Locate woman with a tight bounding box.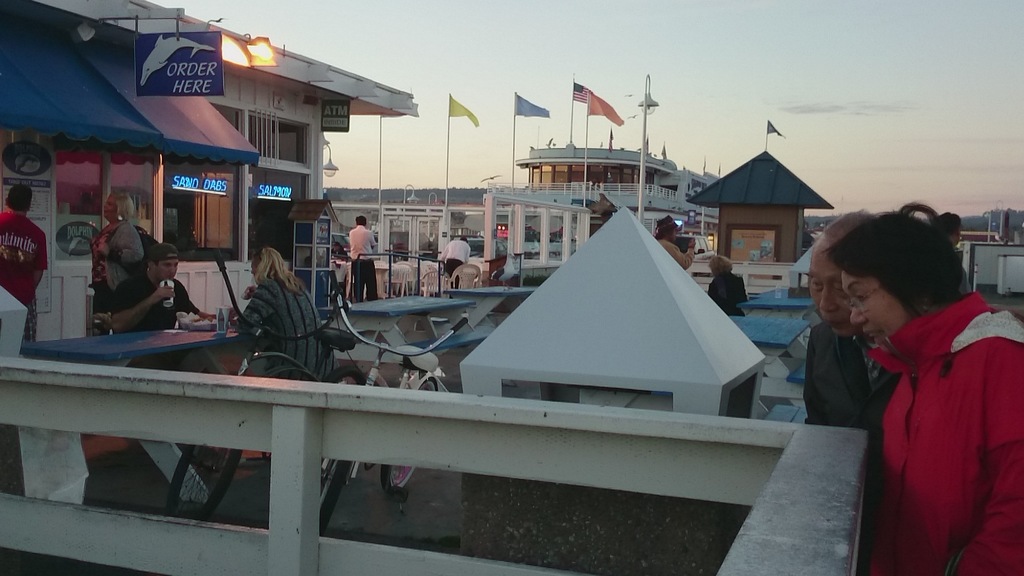
(706,255,748,317).
